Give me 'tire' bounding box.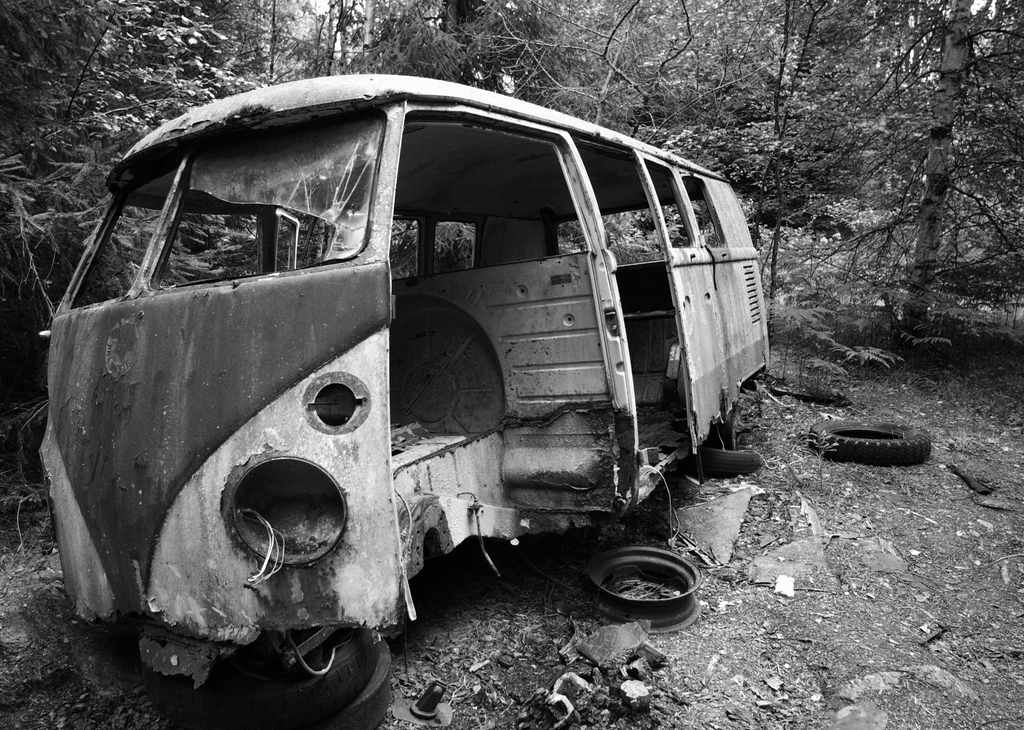
567 533 705 637.
